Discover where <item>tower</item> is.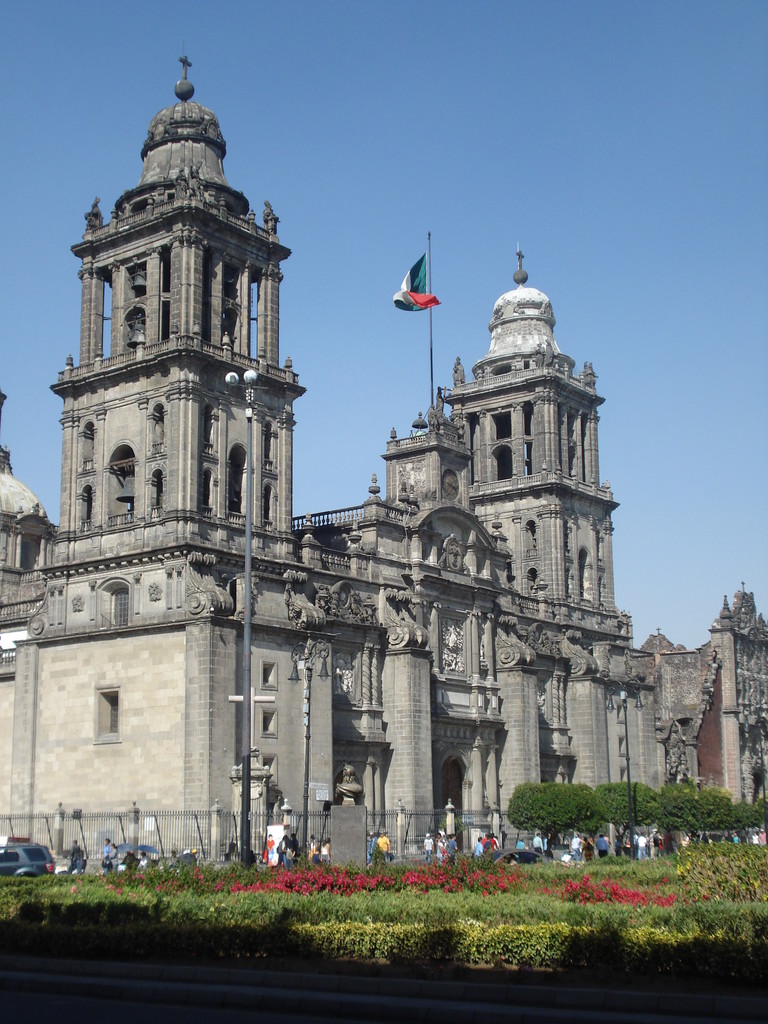
Discovered at BBox(0, 24, 767, 941).
